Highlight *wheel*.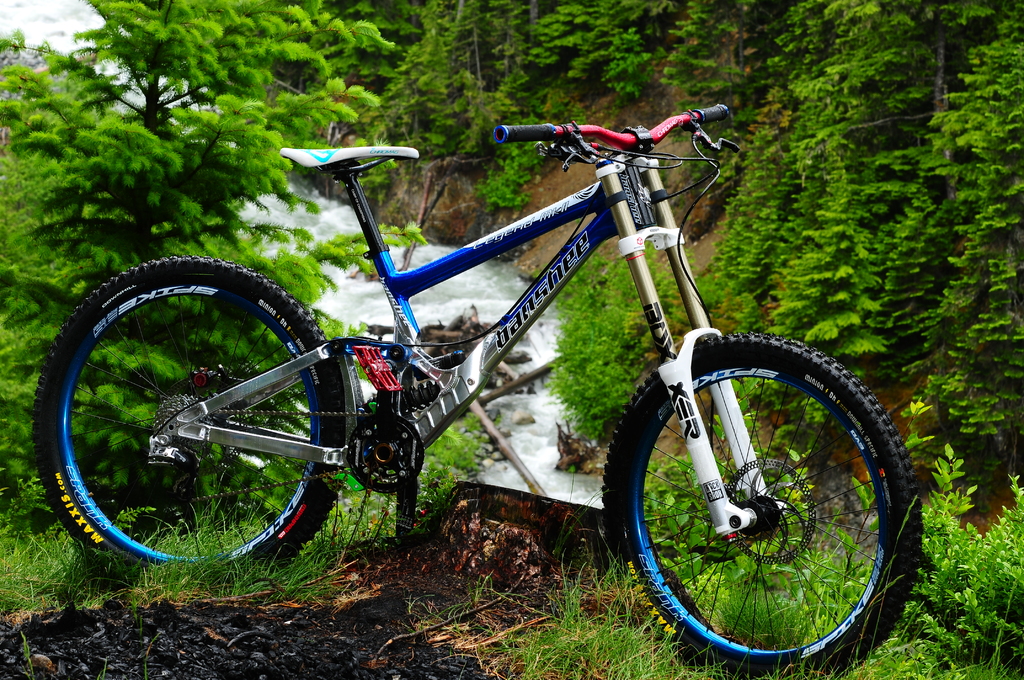
Highlighted region: crop(31, 255, 344, 590).
